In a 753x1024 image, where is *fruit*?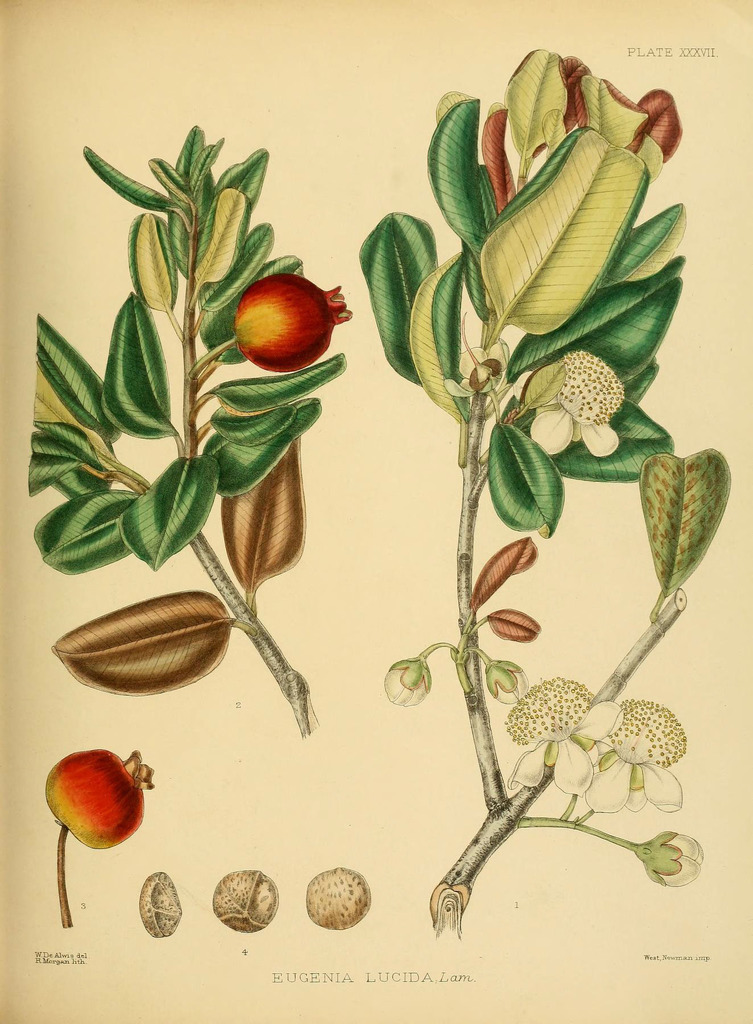
(x1=39, y1=742, x2=147, y2=938).
